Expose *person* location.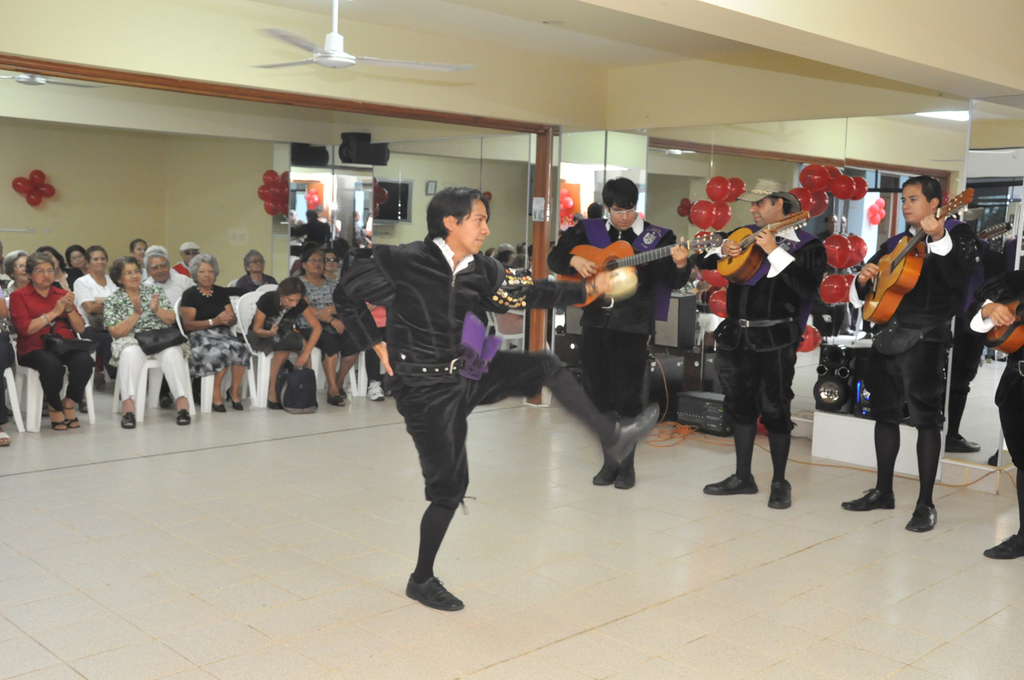
Exposed at detection(728, 173, 819, 513).
